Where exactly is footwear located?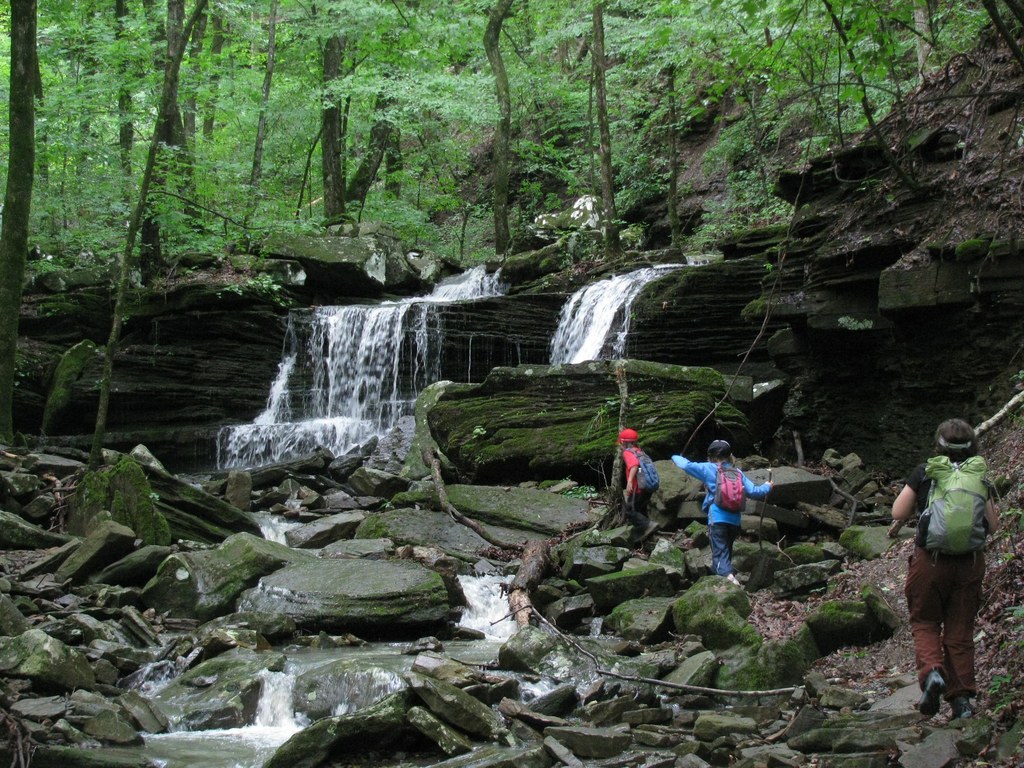
Its bounding box is box(612, 430, 659, 535).
